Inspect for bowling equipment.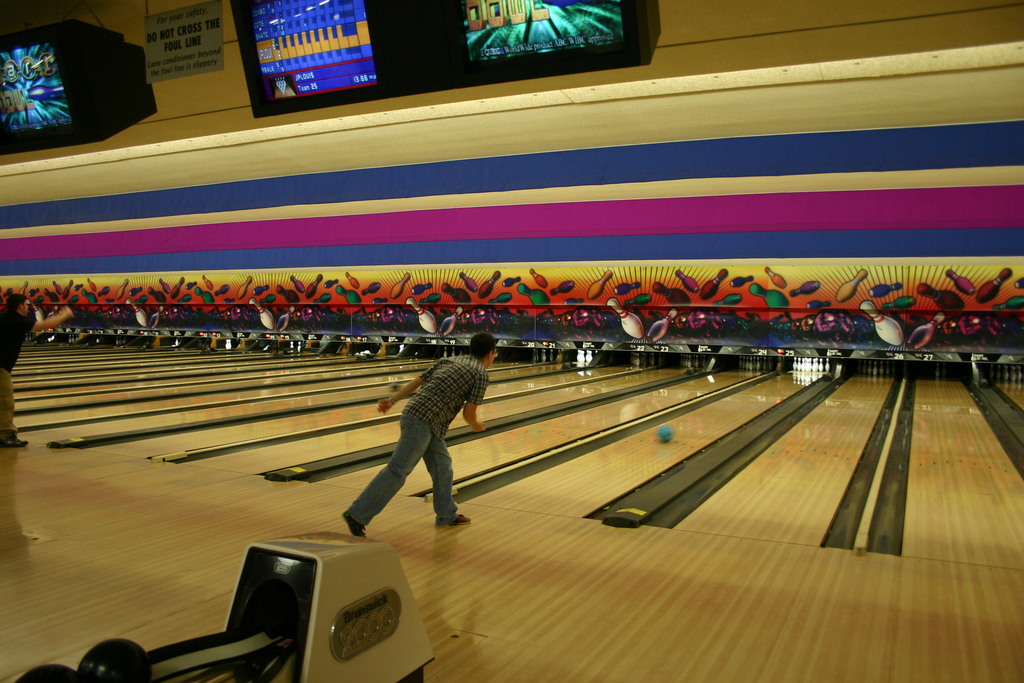
Inspection: 650:283:690:313.
